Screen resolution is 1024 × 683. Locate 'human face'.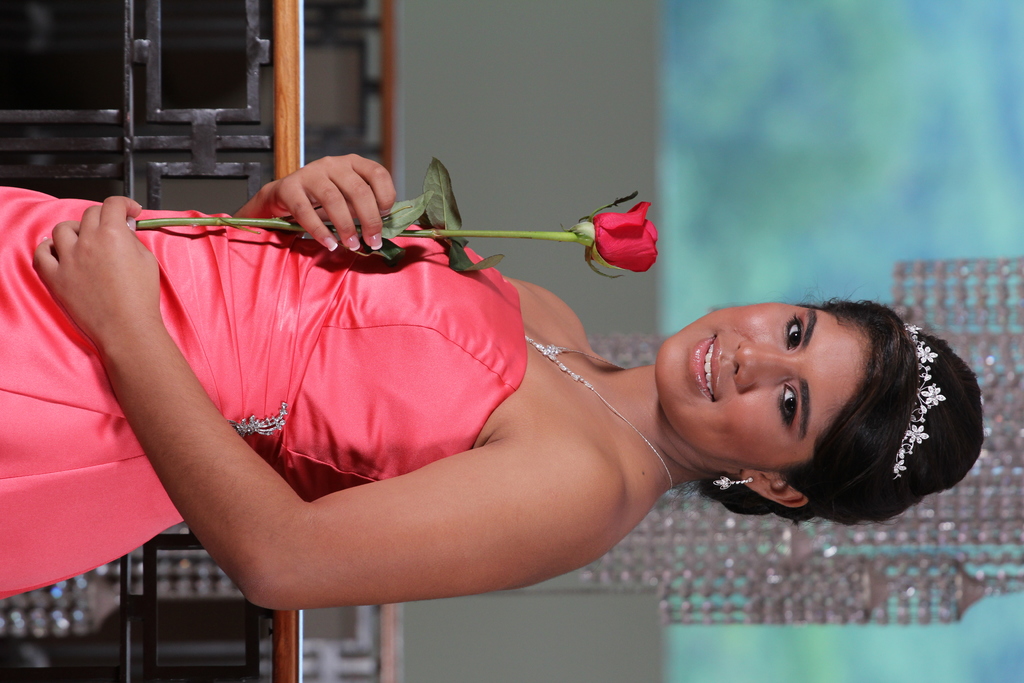
[652,300,868,468].
